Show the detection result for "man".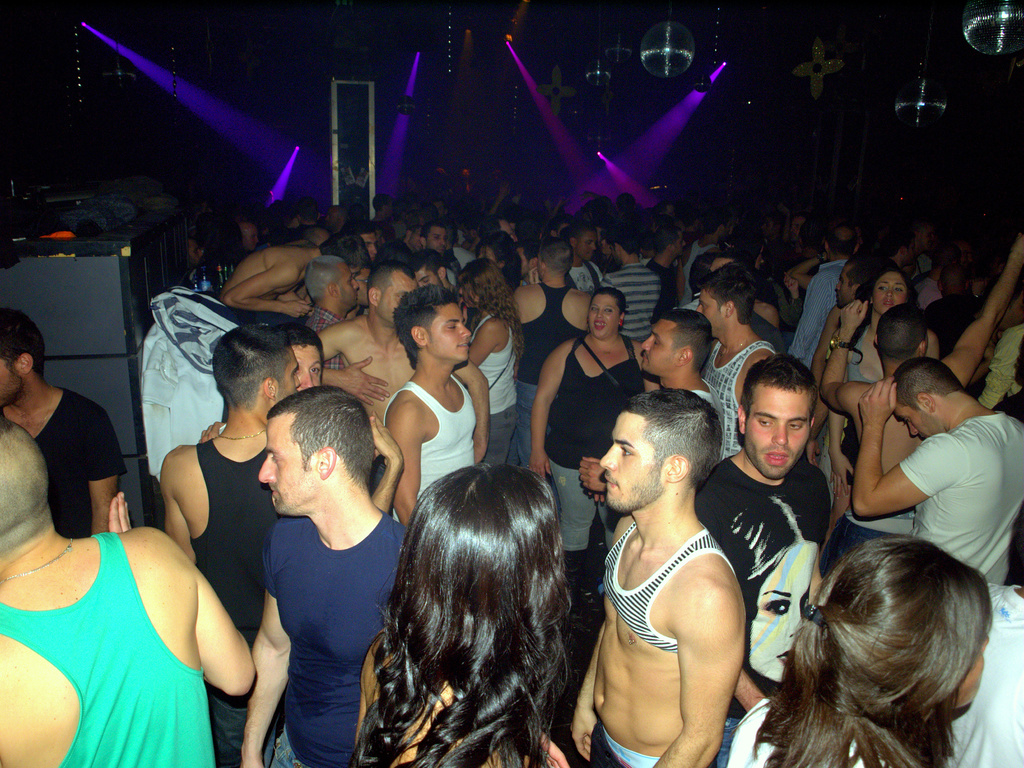
598 225 661 345.
